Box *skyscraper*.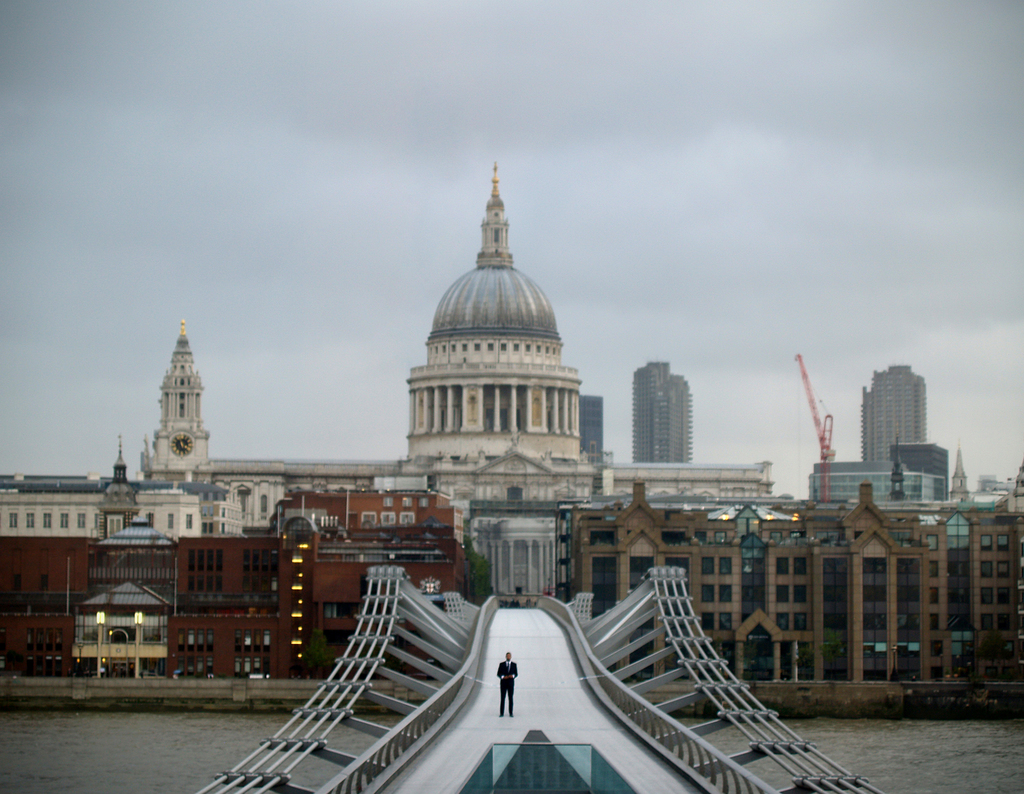
x1=634, y1=363, x2=698, y2=466.
